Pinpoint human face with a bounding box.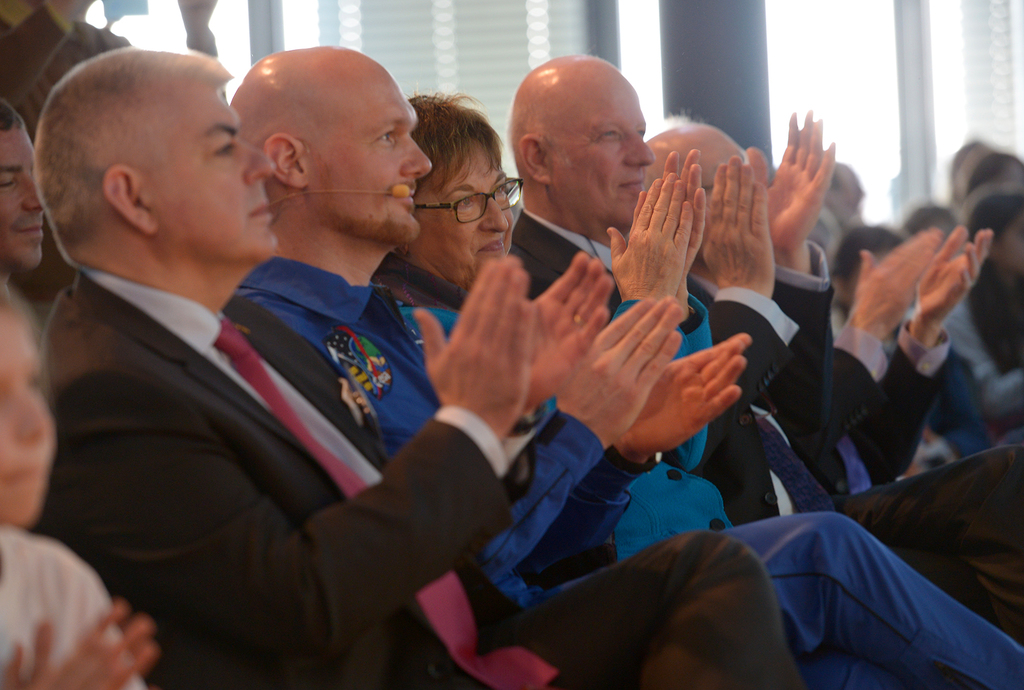
rect(411, 140, 524, 287).
